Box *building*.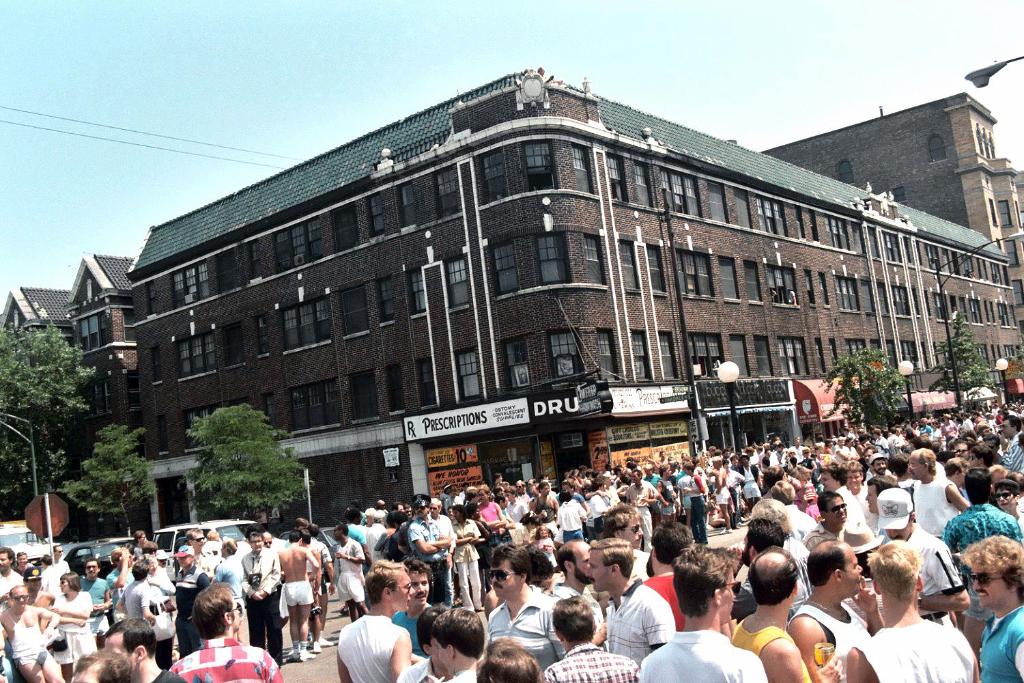
(left=0, top=63, right=1023, bottom=539).
